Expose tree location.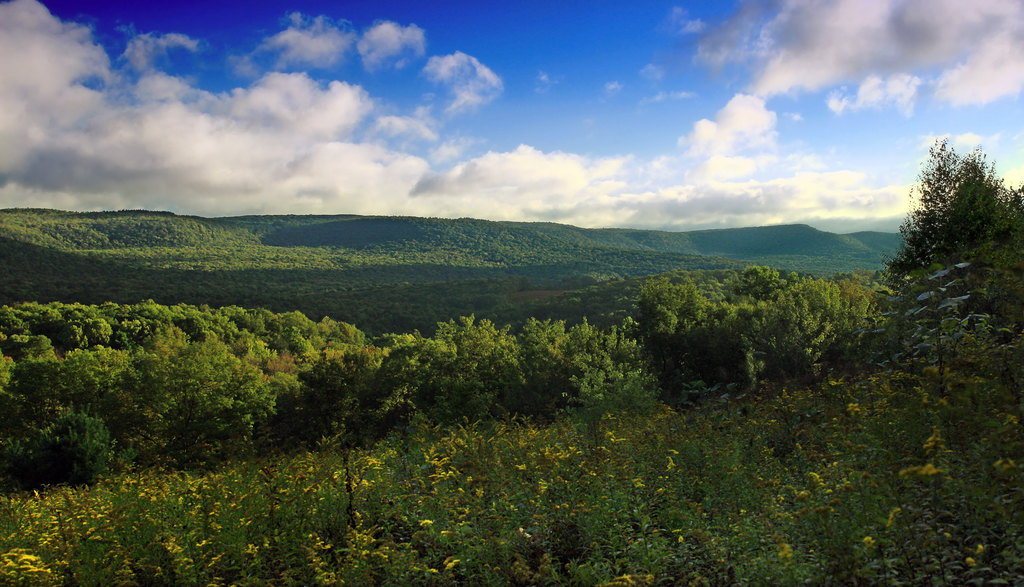
Exposed at box=[867, 273, 984, 392].
